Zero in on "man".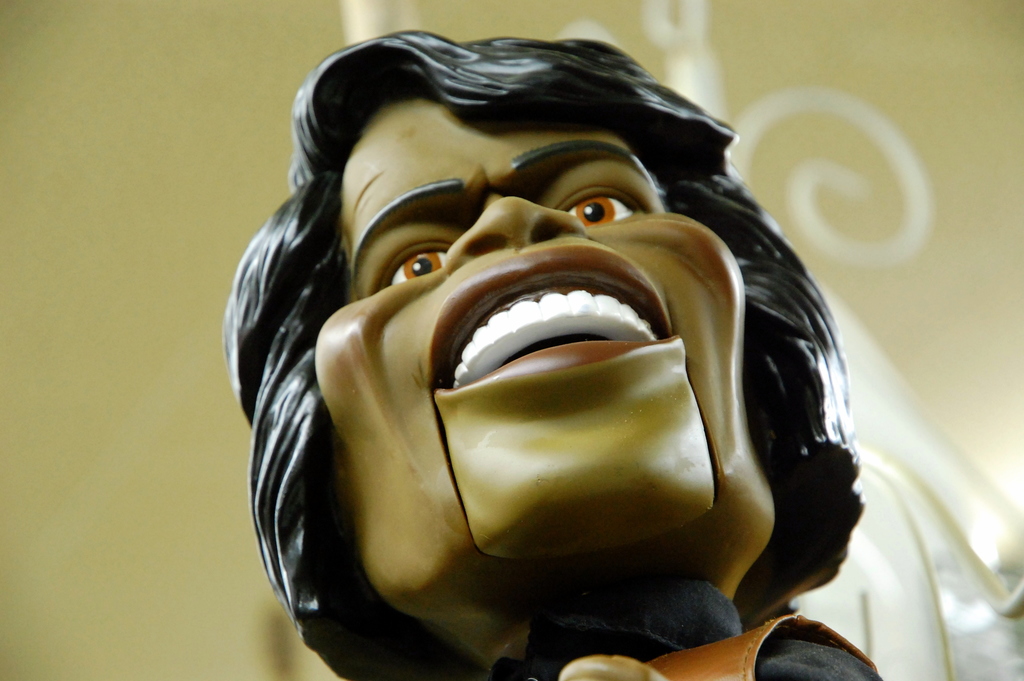
Zeroed in: {"x1": 219, "y1": 25, "x2": 884, "y2": 680}.
